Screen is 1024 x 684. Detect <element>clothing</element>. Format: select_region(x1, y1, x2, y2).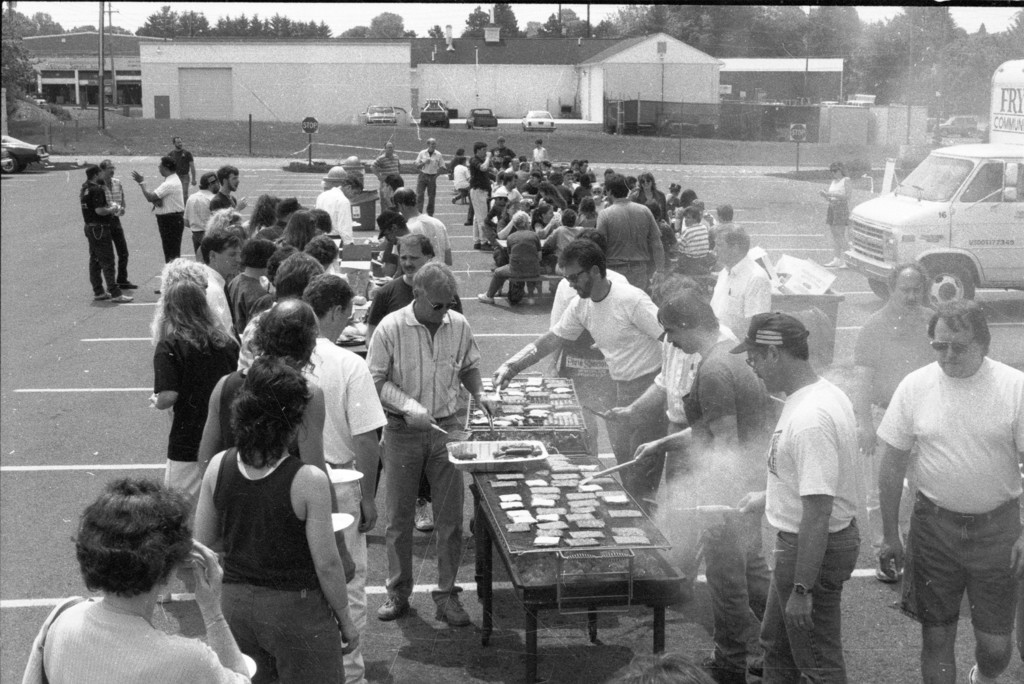
select_region(162, 149, 195, 199).
